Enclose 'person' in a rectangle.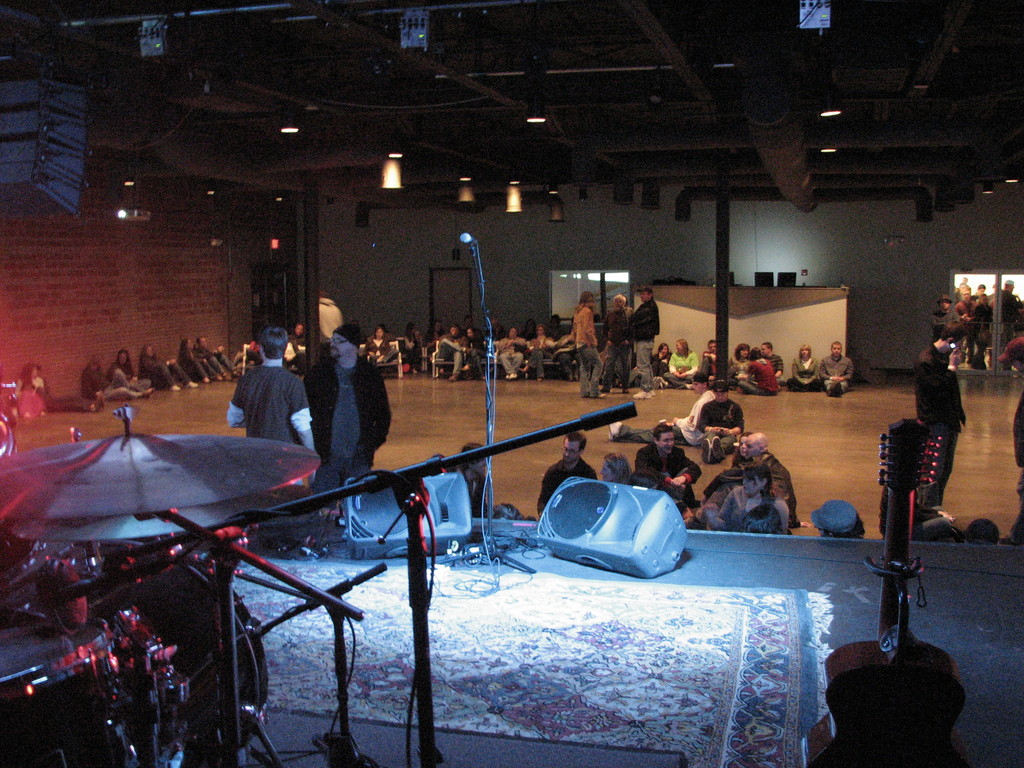
bbox=(738, 346, 781, 397).
